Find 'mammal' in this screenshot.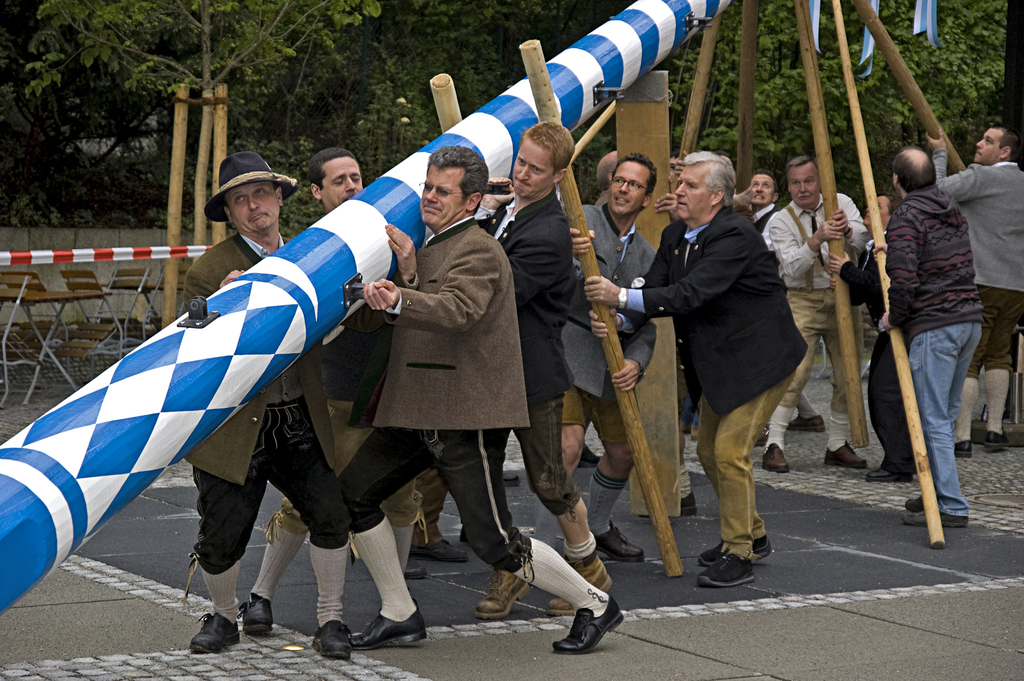
The bounding box for 'mammal' is x1=360 y1=146 x2=624 y2=652.
